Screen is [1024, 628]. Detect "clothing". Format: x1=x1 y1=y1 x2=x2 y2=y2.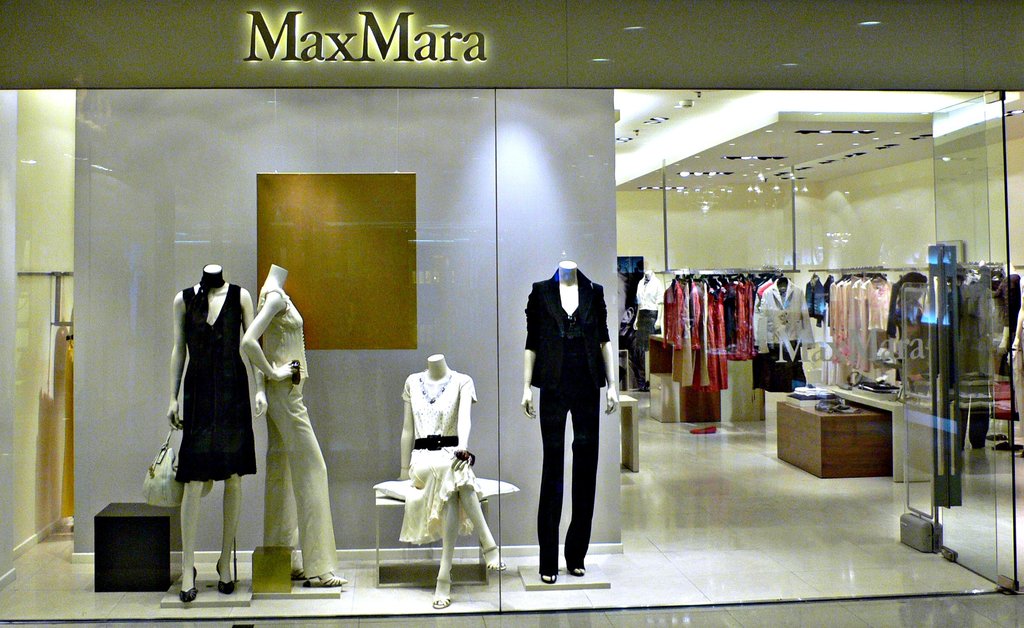
x1=390 y1=376 x2=488 y2=551.
